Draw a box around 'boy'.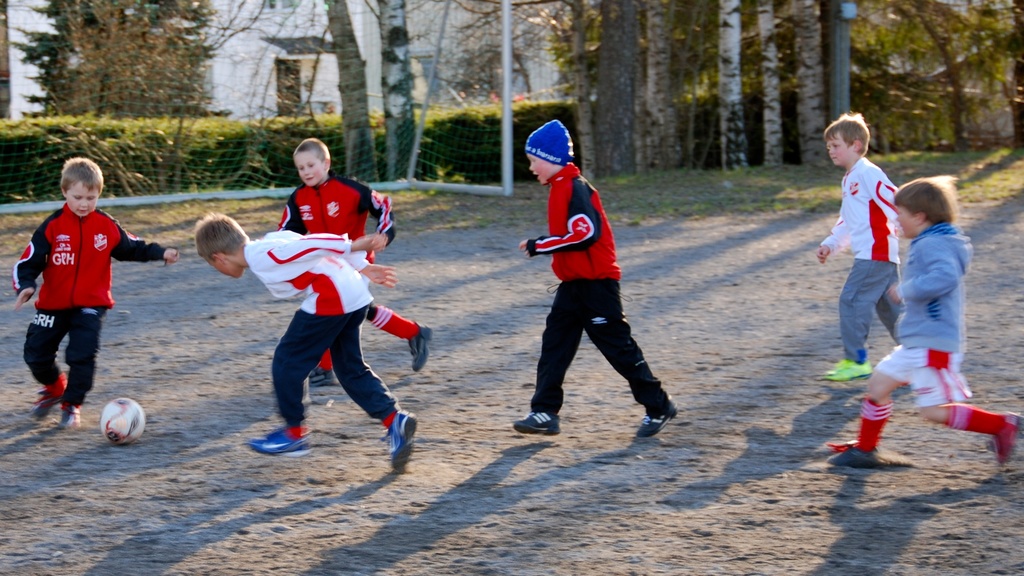
region(9, 157, 181, 429).
